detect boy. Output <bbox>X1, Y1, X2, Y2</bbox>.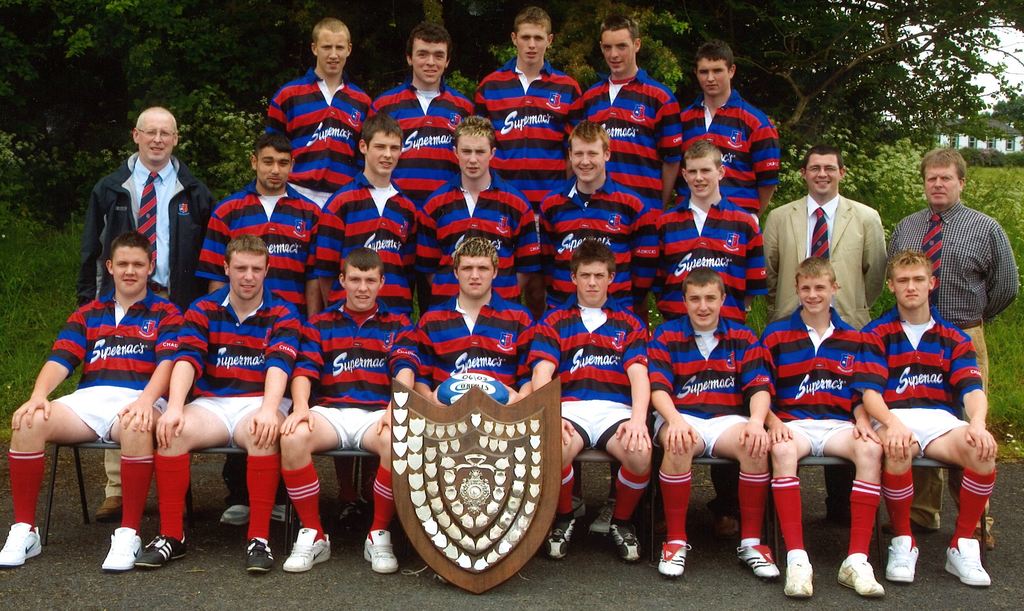
<bbox>365, 19, 476, 208</bbox>.
